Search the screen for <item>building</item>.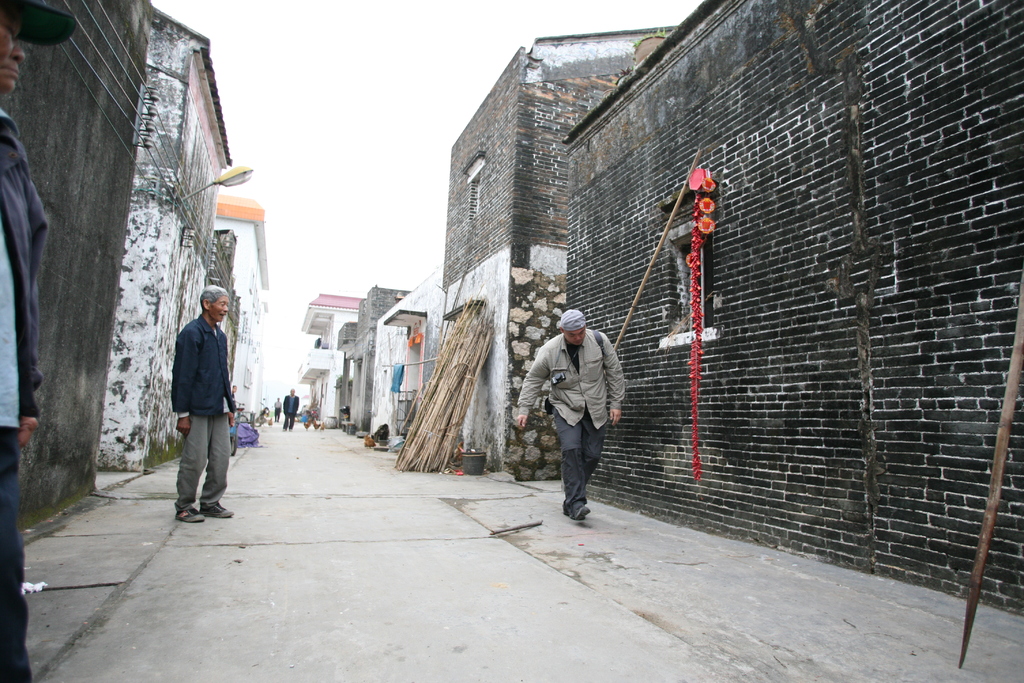
Found at box=[94, 4, 230, 474].
